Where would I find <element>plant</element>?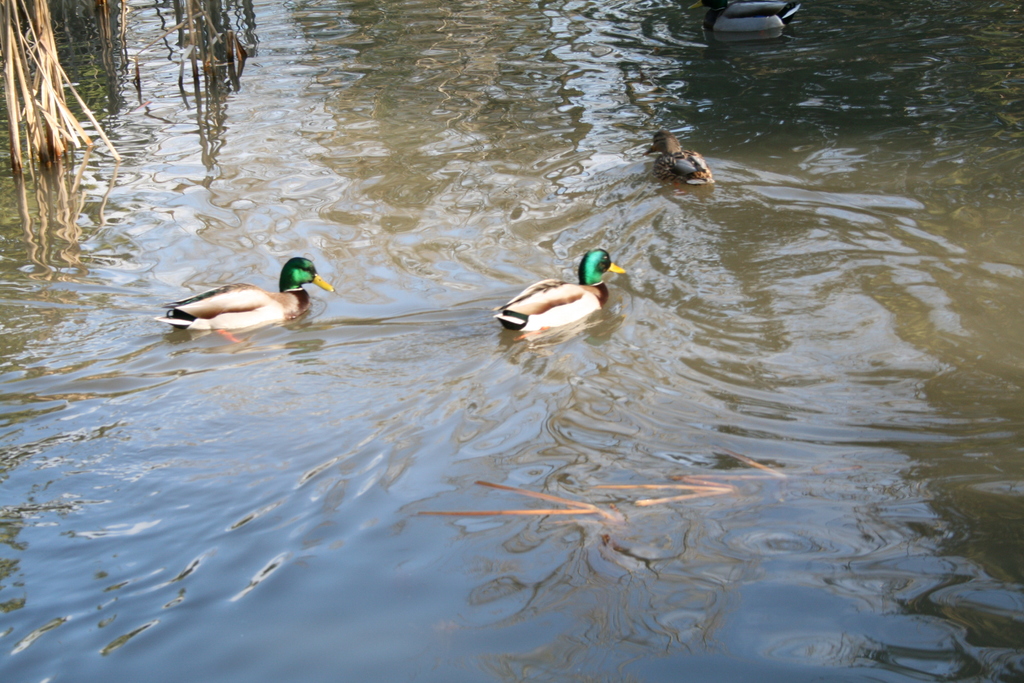
At BBox(6, 0, 119, 173).
